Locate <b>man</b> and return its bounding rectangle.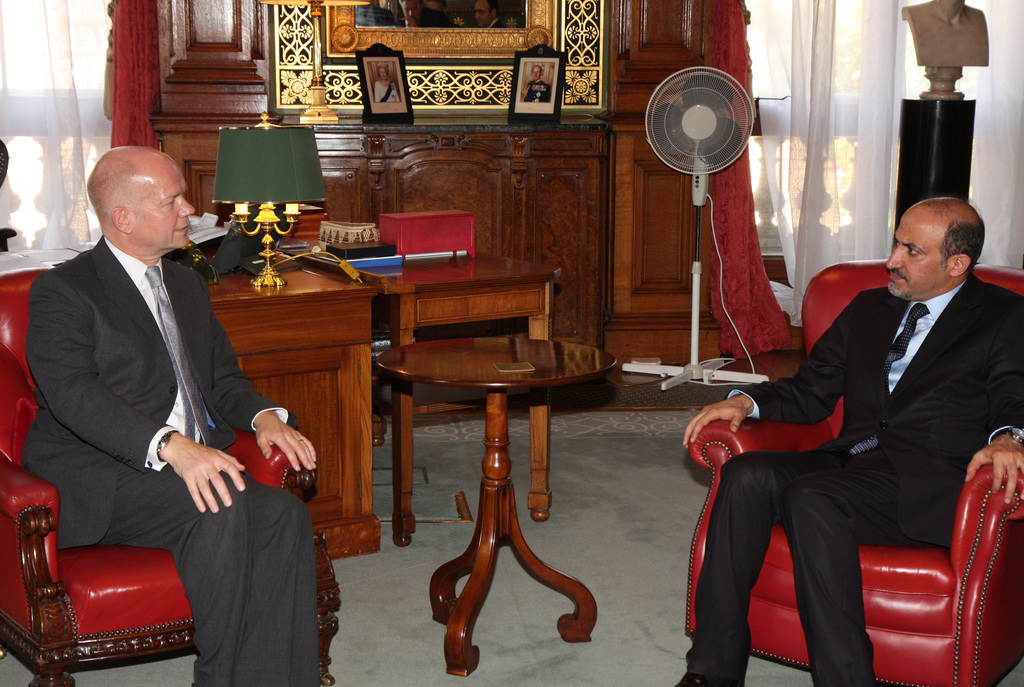
pyautogui.locateOnScreen(17, 137, 323, 686).
